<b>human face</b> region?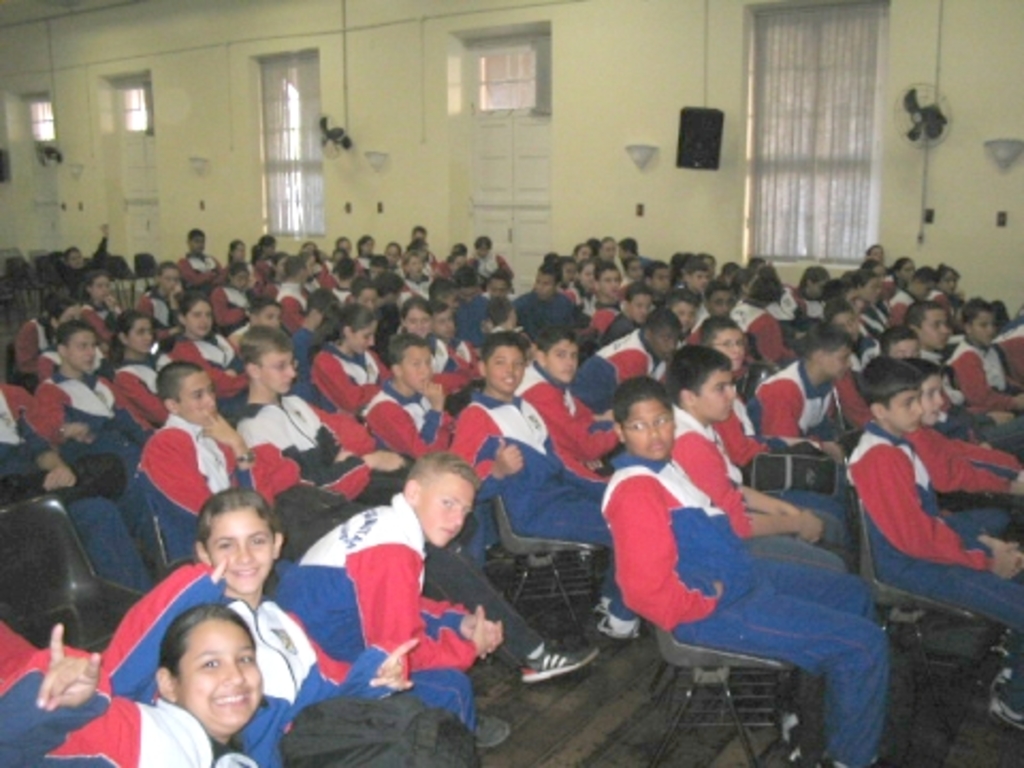
(left=233, top=269, right=243, bottom=288)
